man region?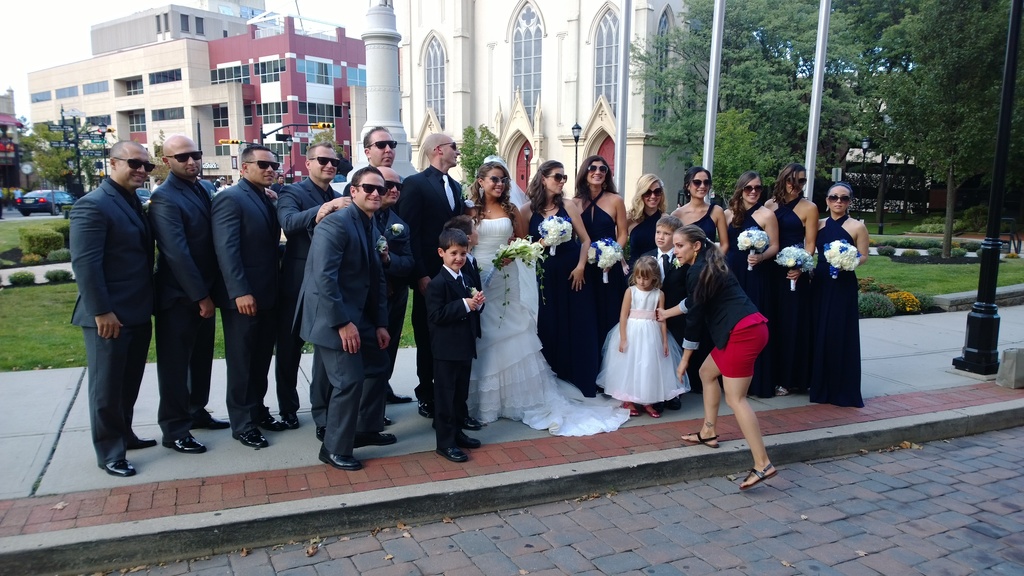
left=62, top=121, right=173, bottom=465
